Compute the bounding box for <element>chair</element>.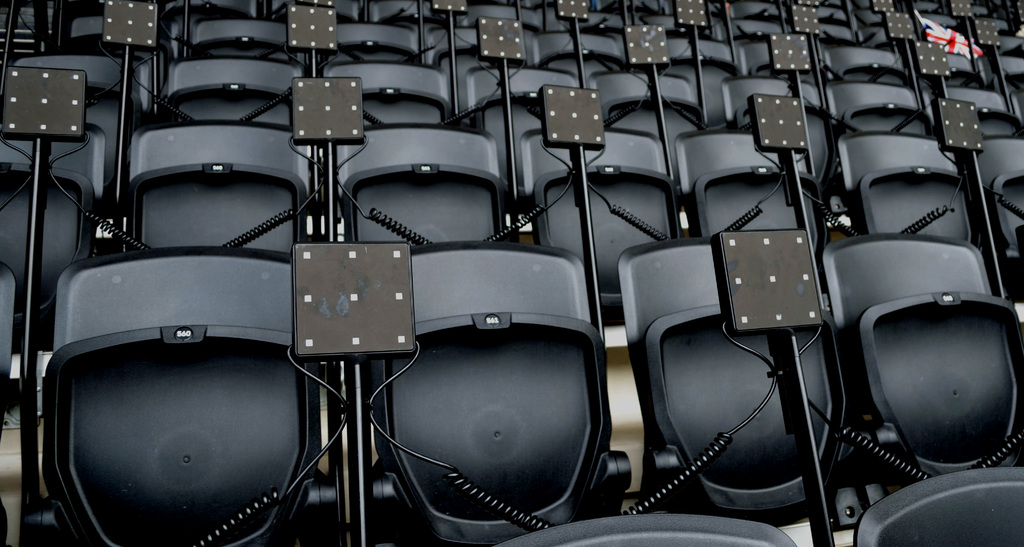
(65, 16, 171, 53).
